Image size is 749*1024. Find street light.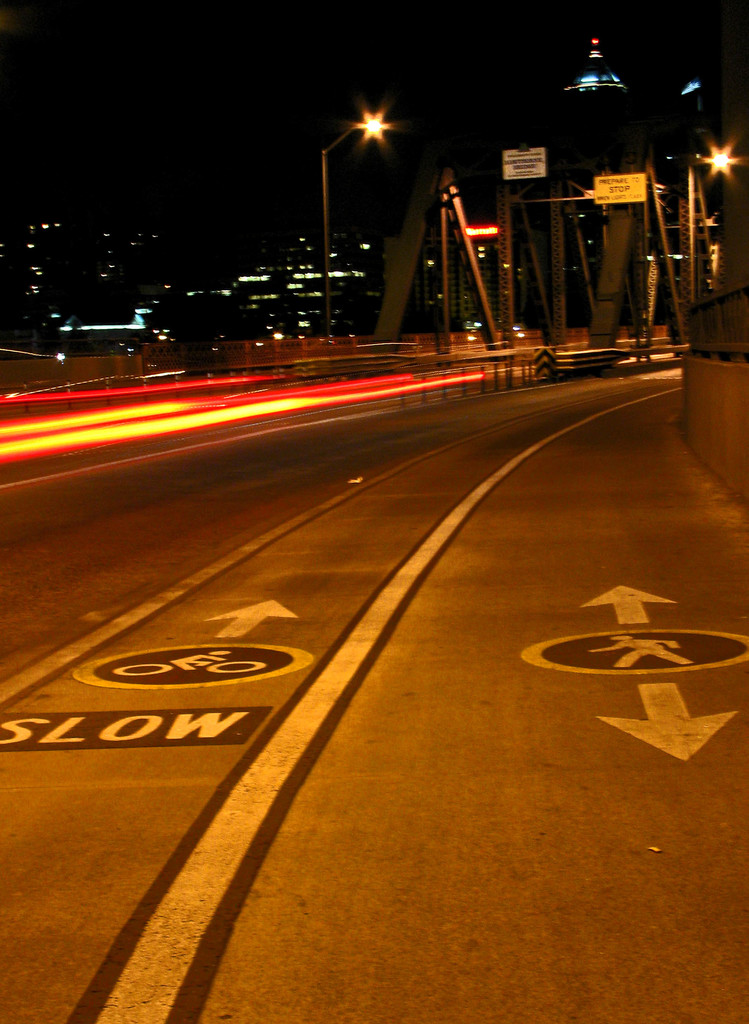
l=682, t=142, r=737, b=312.
